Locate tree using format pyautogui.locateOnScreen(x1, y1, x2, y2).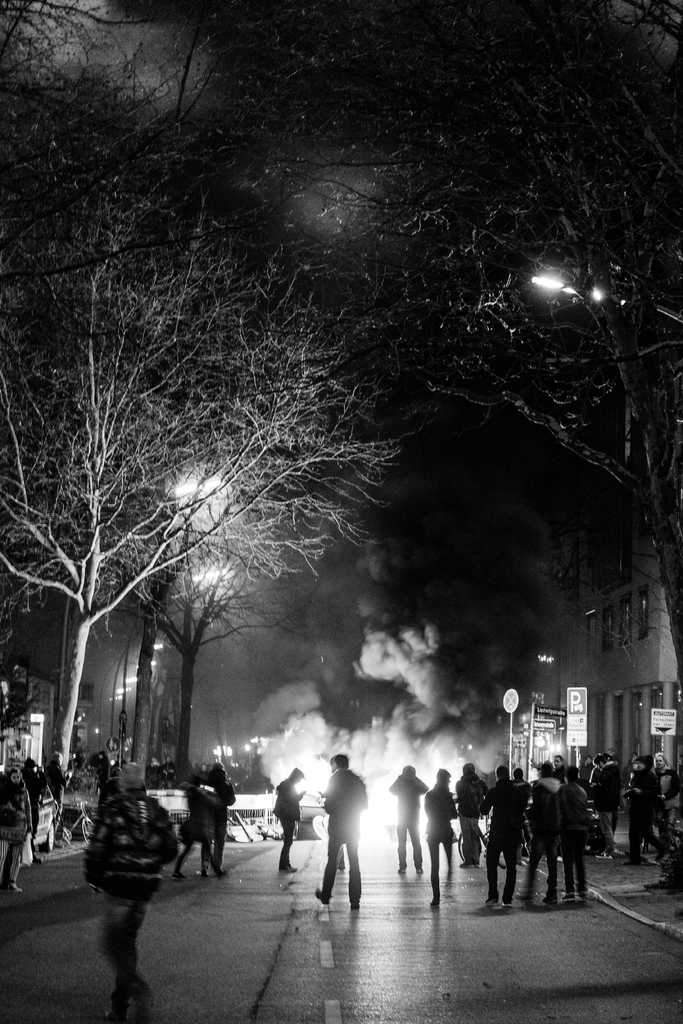
pyautogui.locateOnScreen(246, 4, 682, 730).
